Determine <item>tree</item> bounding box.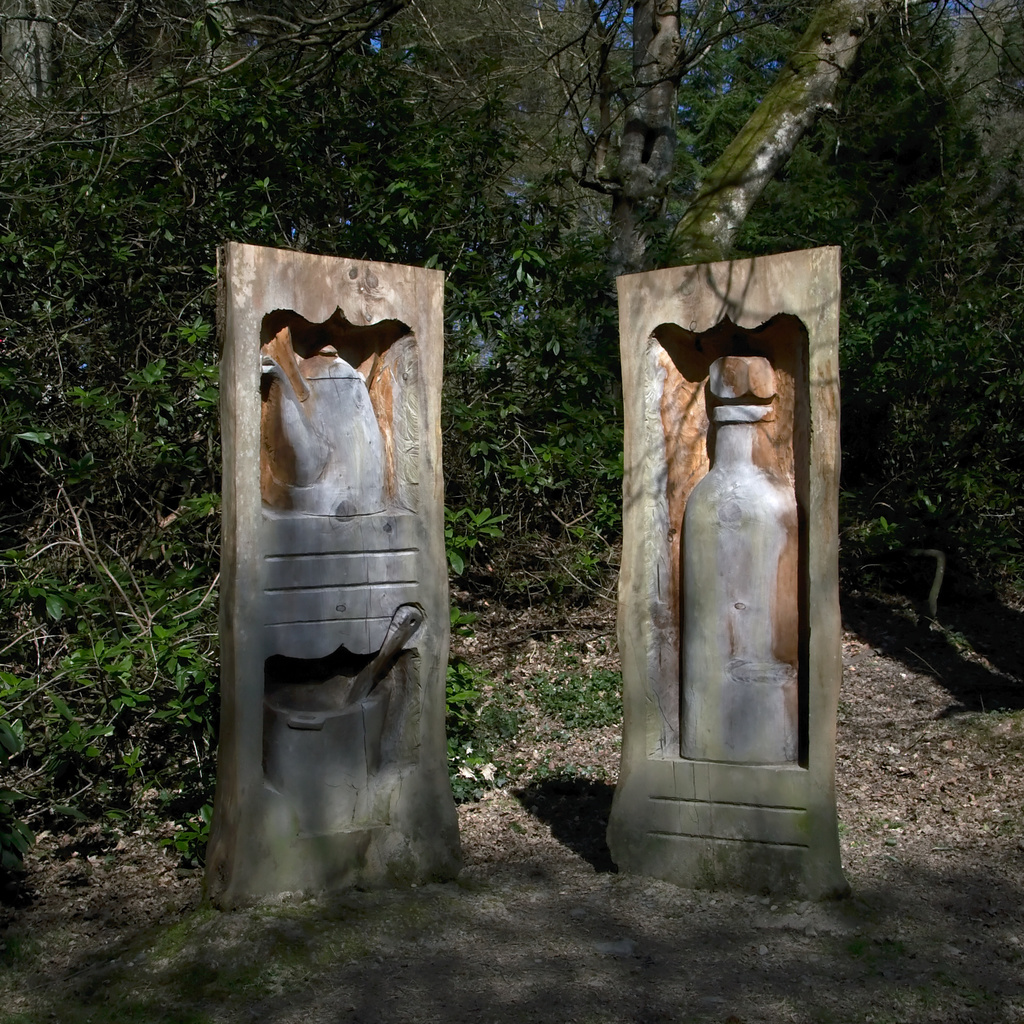
Determined: BBox(594, 0, 877, 283).
